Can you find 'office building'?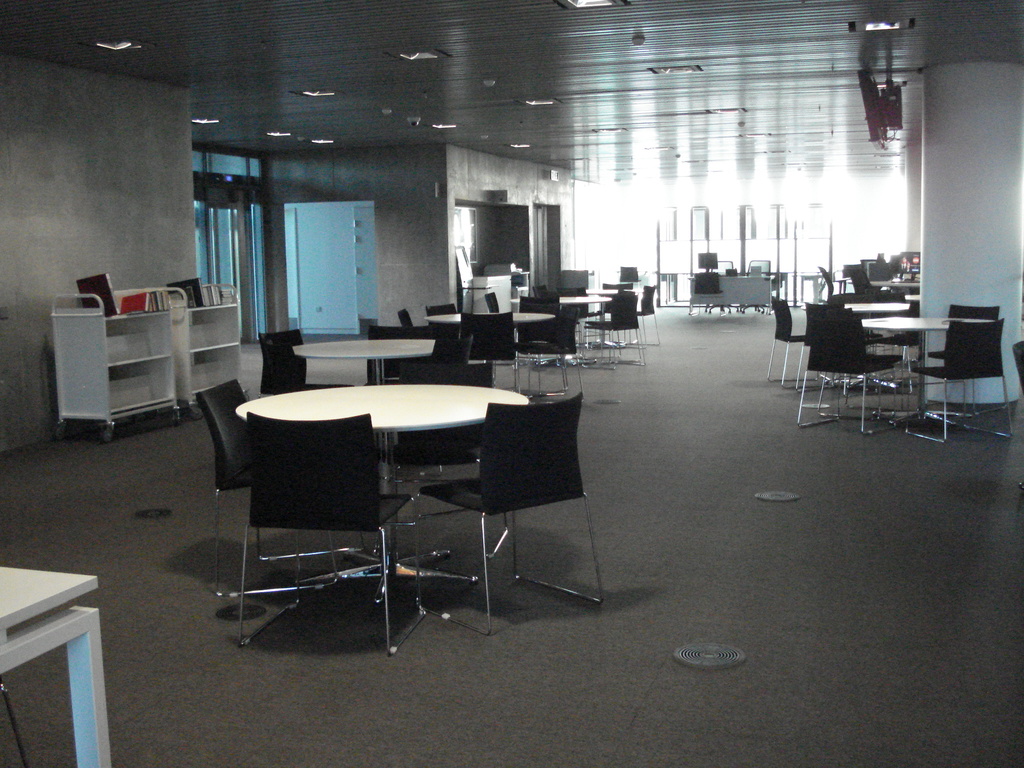
Yes, bounding box: crop(40, 19, 782, 697).
